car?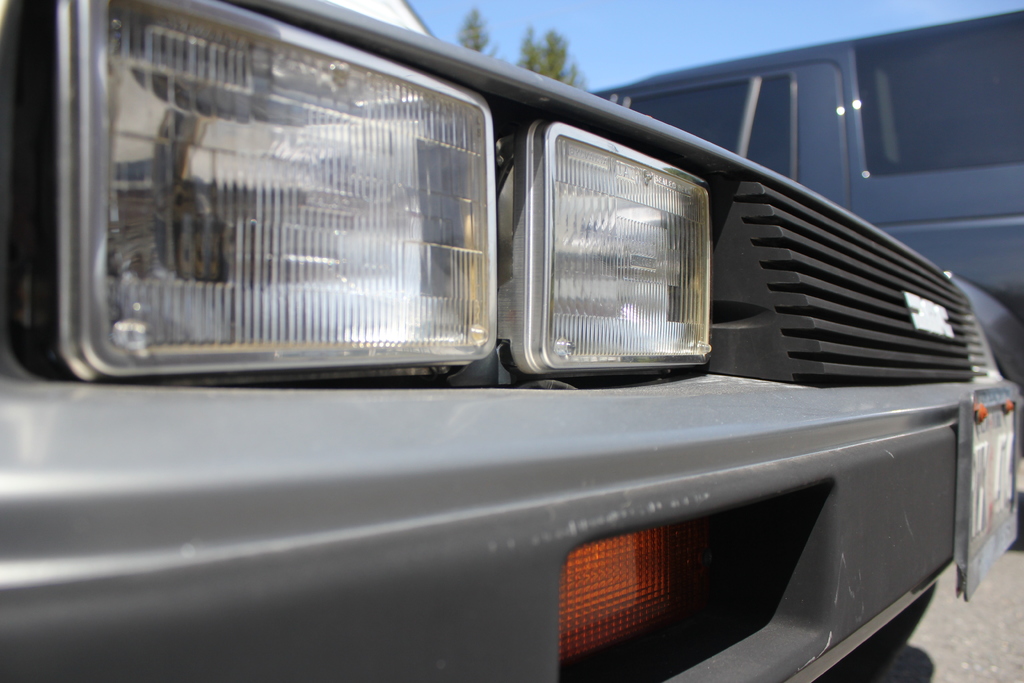
0/0/1023/682
